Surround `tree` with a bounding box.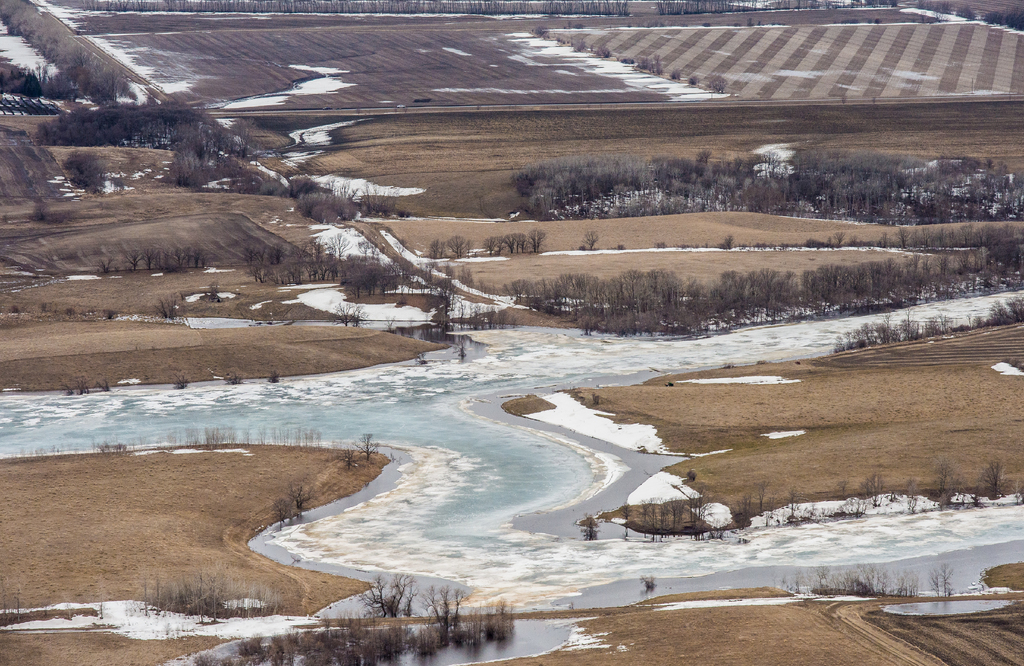
[left=358, top=573, right=414, bottom=619].
